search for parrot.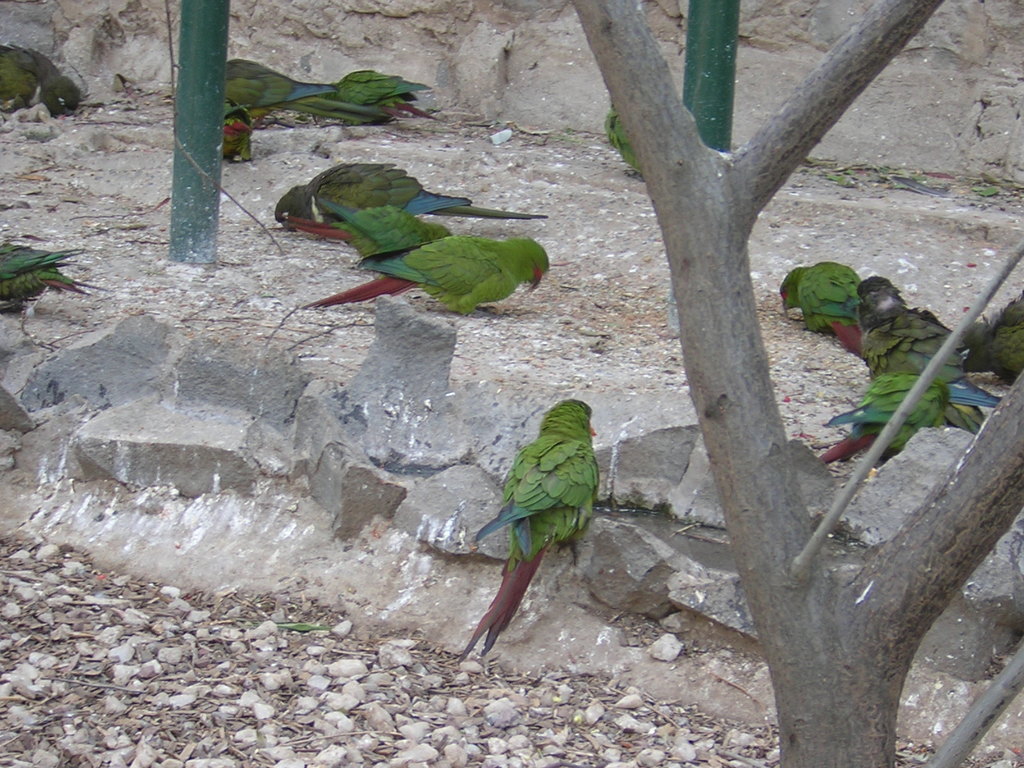
Found at 300:234:543:319.
